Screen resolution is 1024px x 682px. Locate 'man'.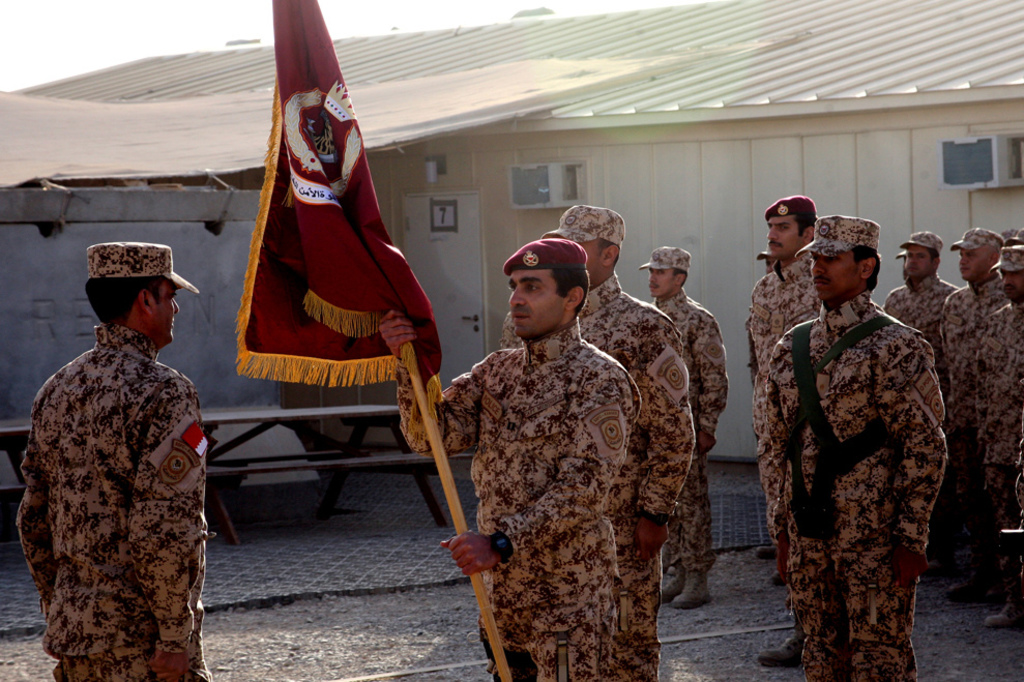
<bbox>884, 229, 962, 571</bbox>.
